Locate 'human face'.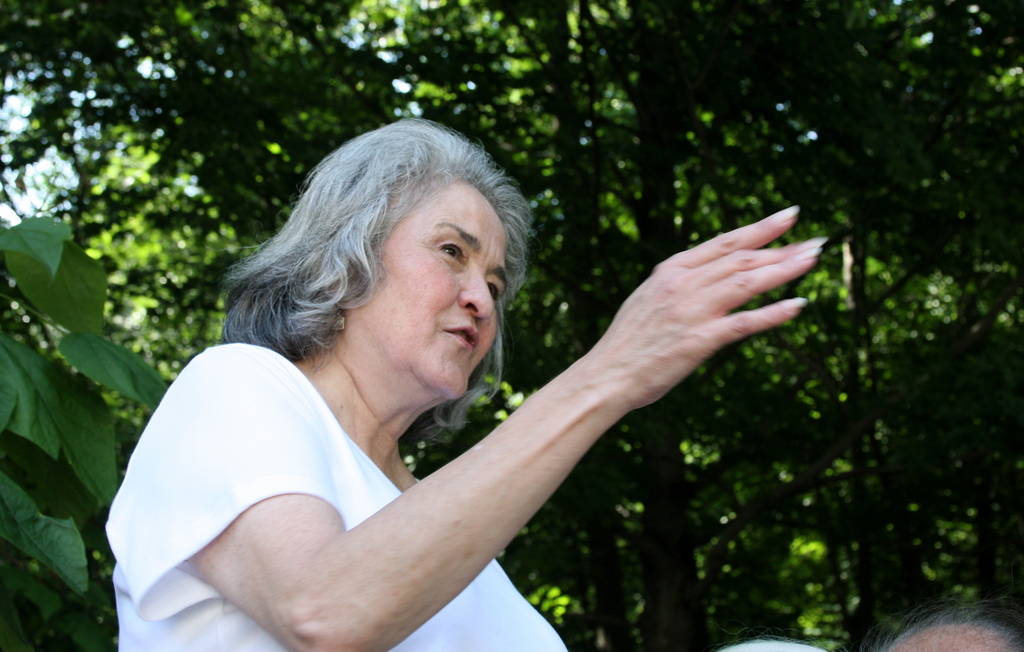
Bounding box: x1=328 y1=163 x2=502 y2=409.
